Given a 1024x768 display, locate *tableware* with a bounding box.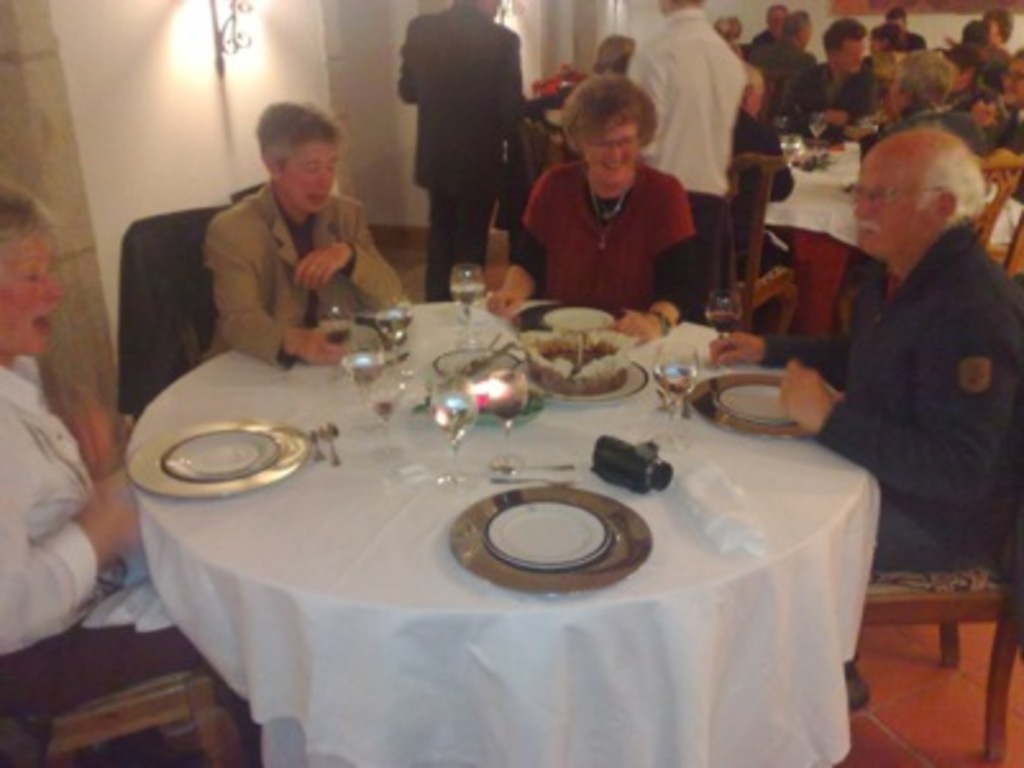
Located: 125/415/315/499.
